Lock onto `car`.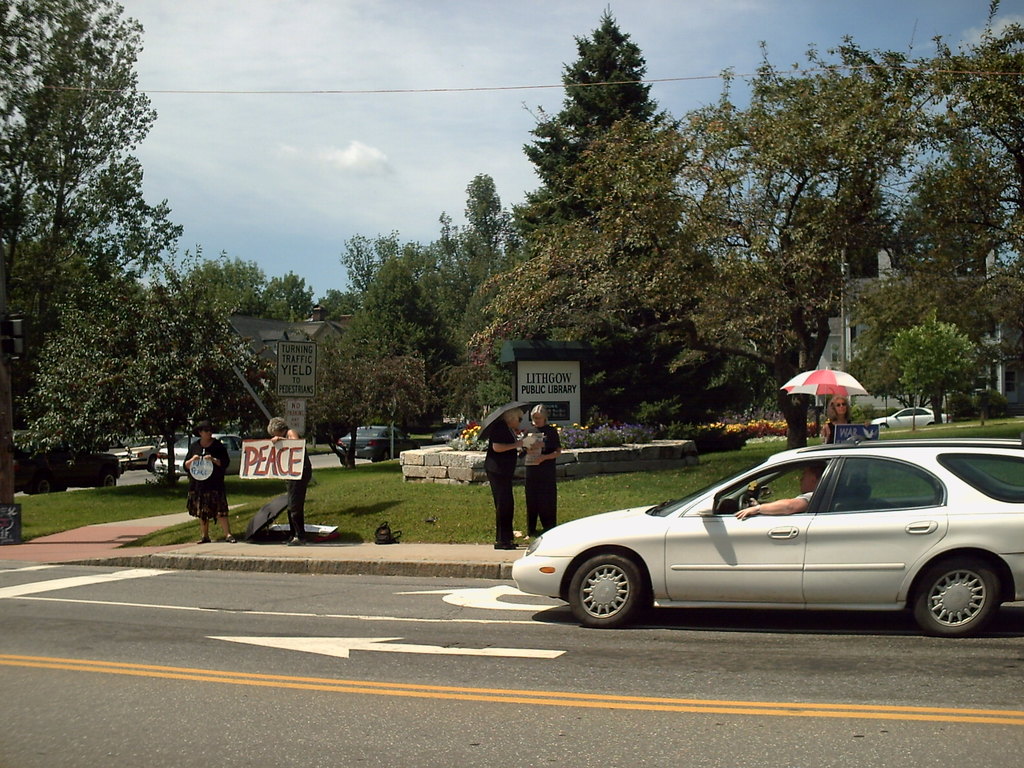
Locked: left=330, top=417, right=419, bottom=467.
